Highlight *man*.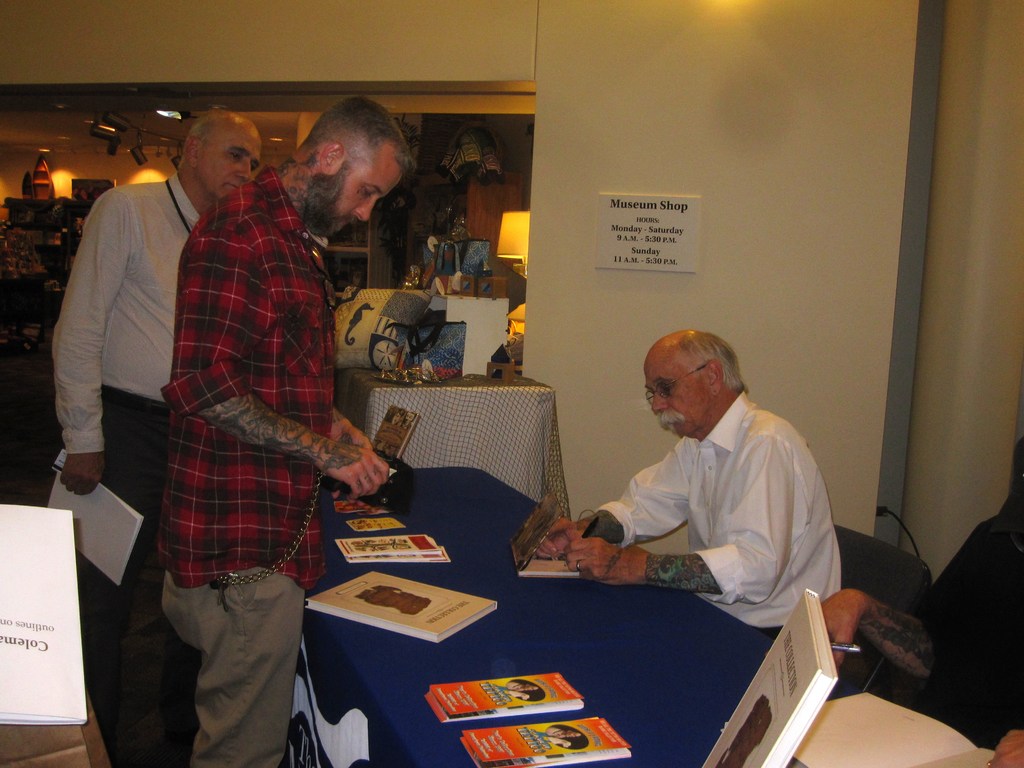
Highlighted region: 157, 93, 414, 767.
